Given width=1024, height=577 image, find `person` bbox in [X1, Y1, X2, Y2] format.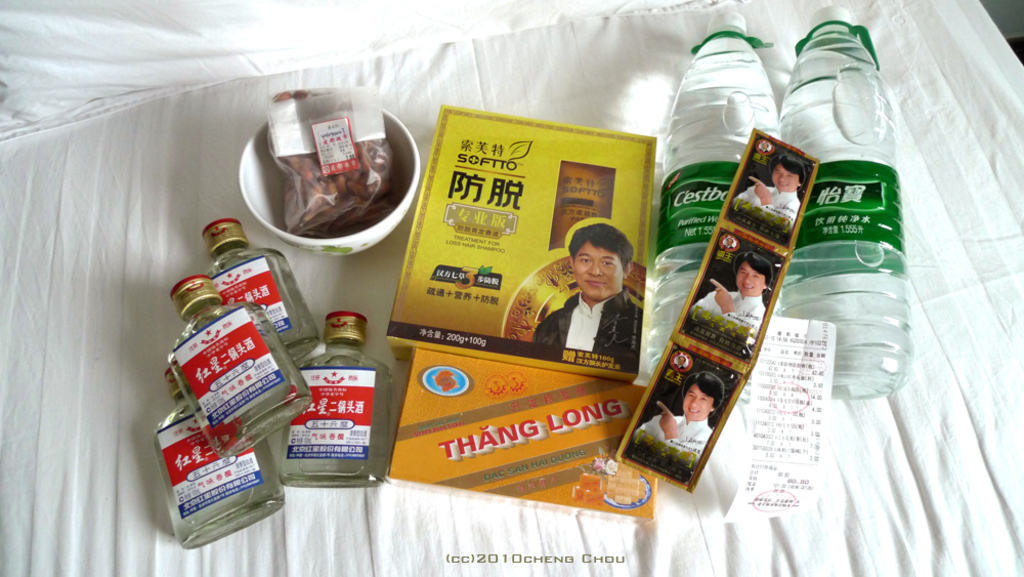
[733, 155, 805, 234].
